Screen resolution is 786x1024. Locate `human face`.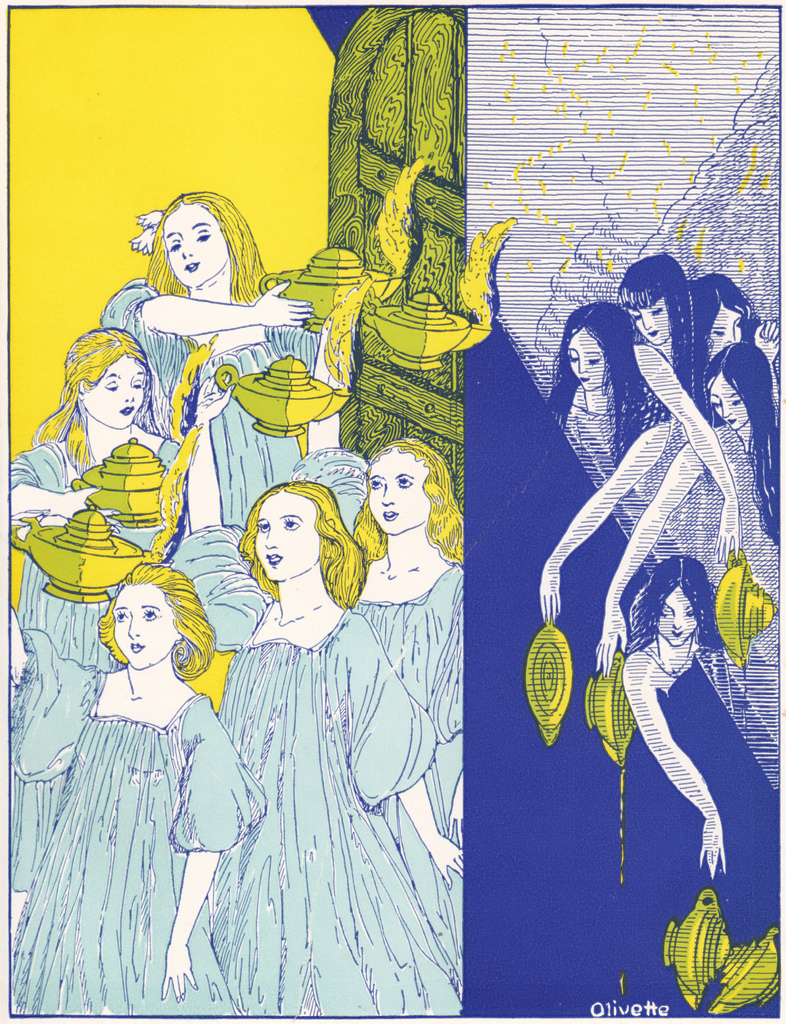
(627, 296, 669, 344).
